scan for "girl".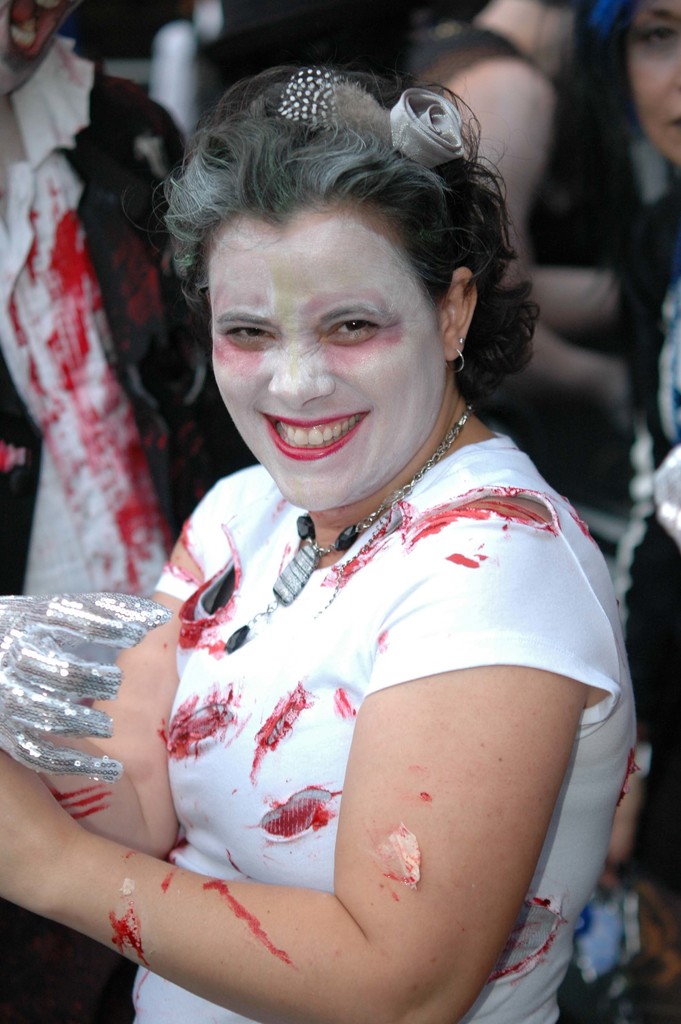
Scan result: locate(0, 54, 641, 1023).
